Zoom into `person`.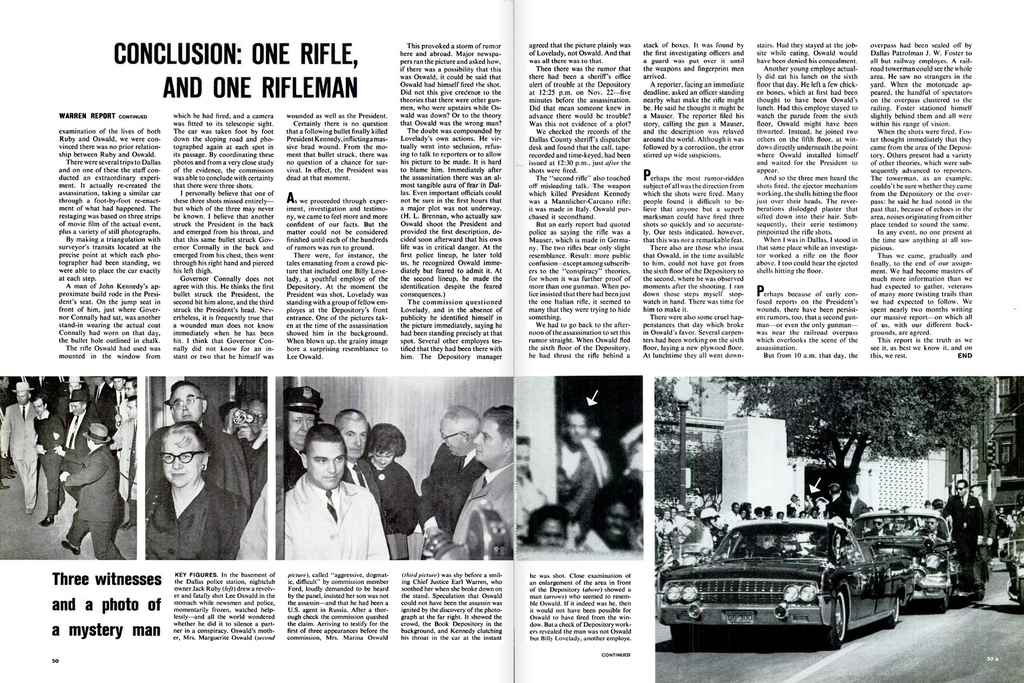
Zoom target: 455, 408, 516, 549.
